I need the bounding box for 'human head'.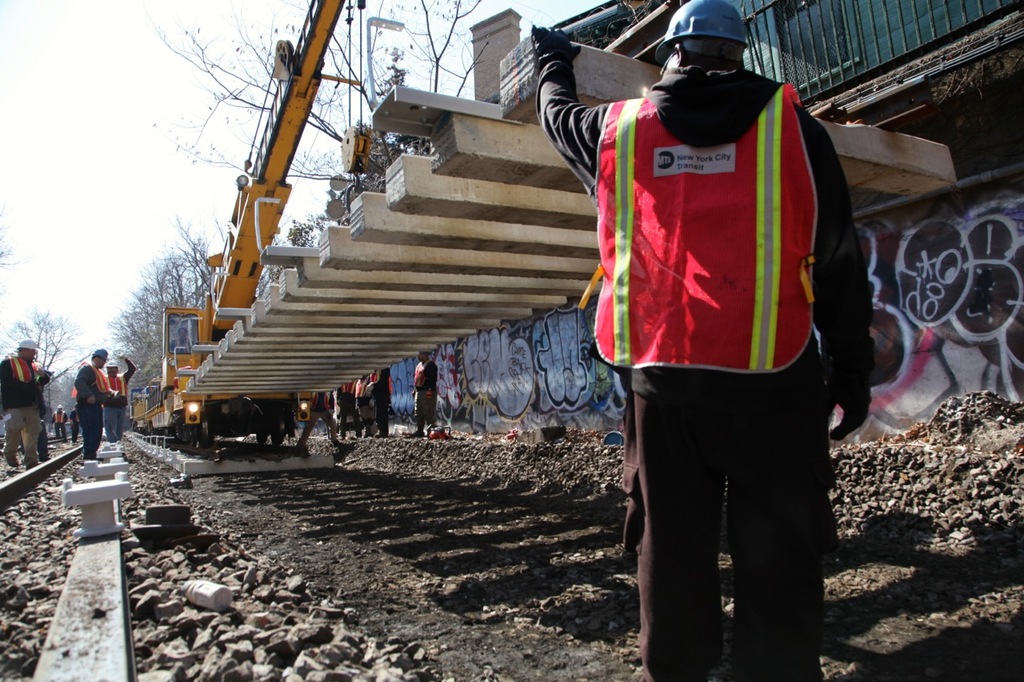
Here it is: left=662, top=1, right=750, bottom=76.
